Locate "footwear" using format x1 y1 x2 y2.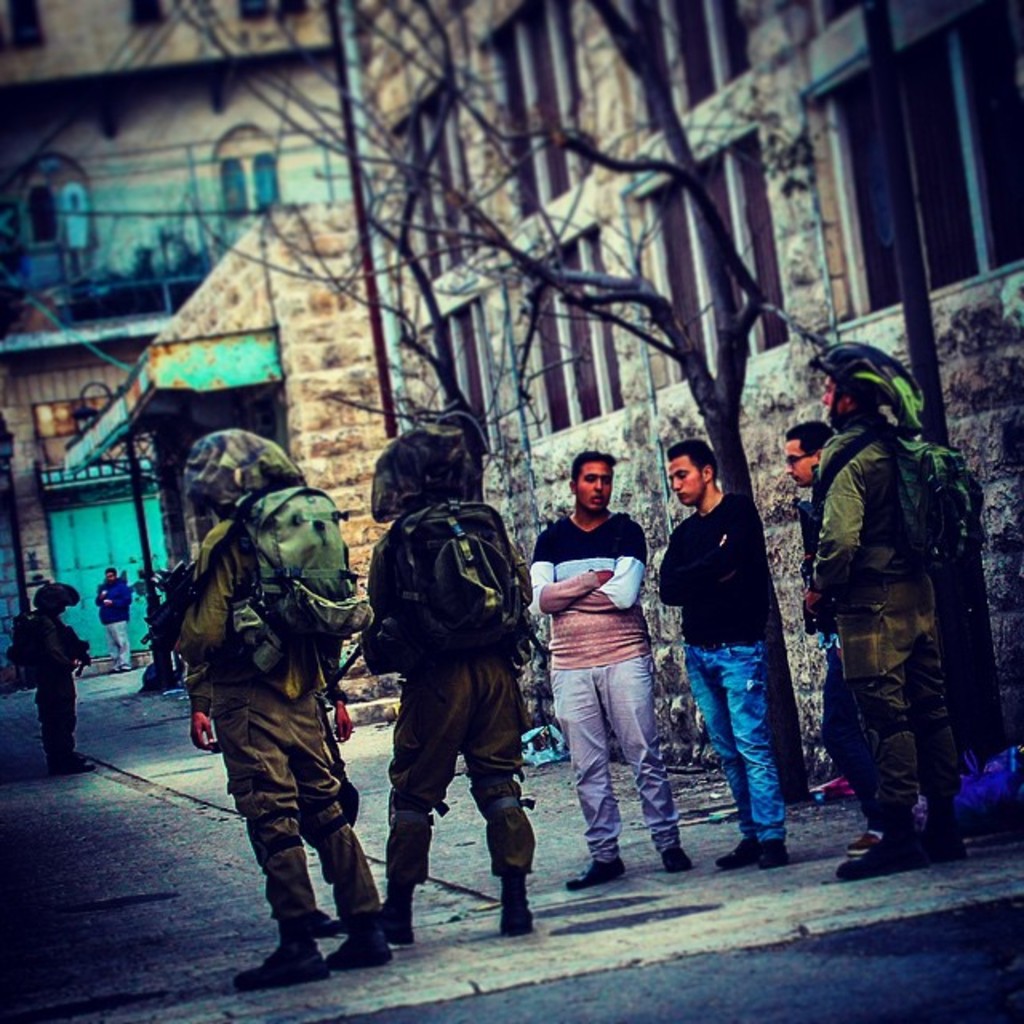
322 925 384 976.
